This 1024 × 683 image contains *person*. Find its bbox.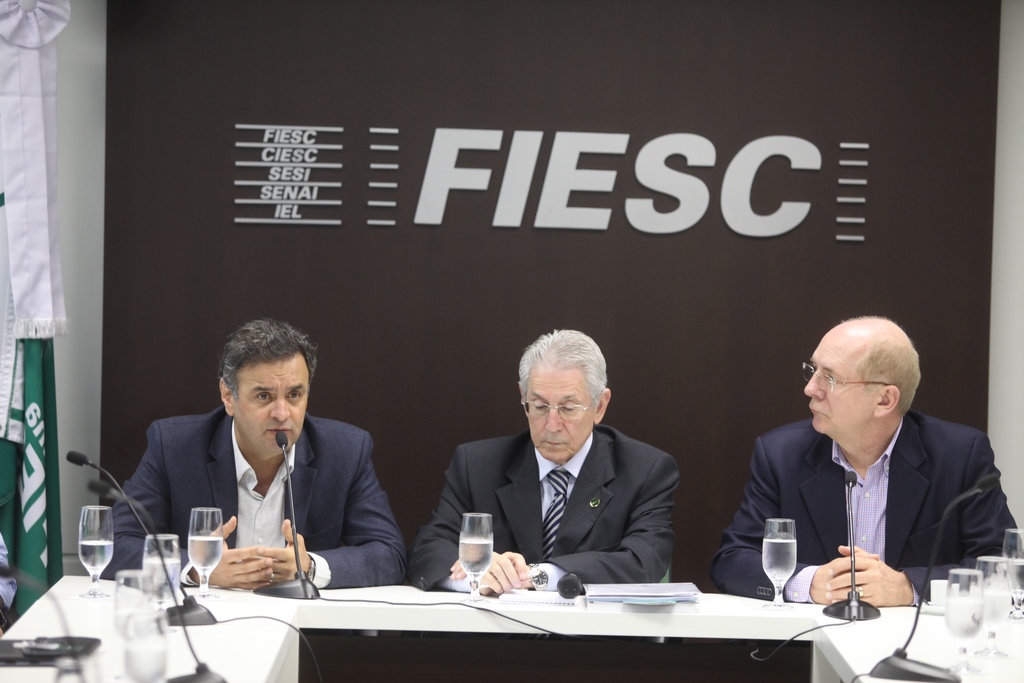
Rect(408, 325, 680, 588).
